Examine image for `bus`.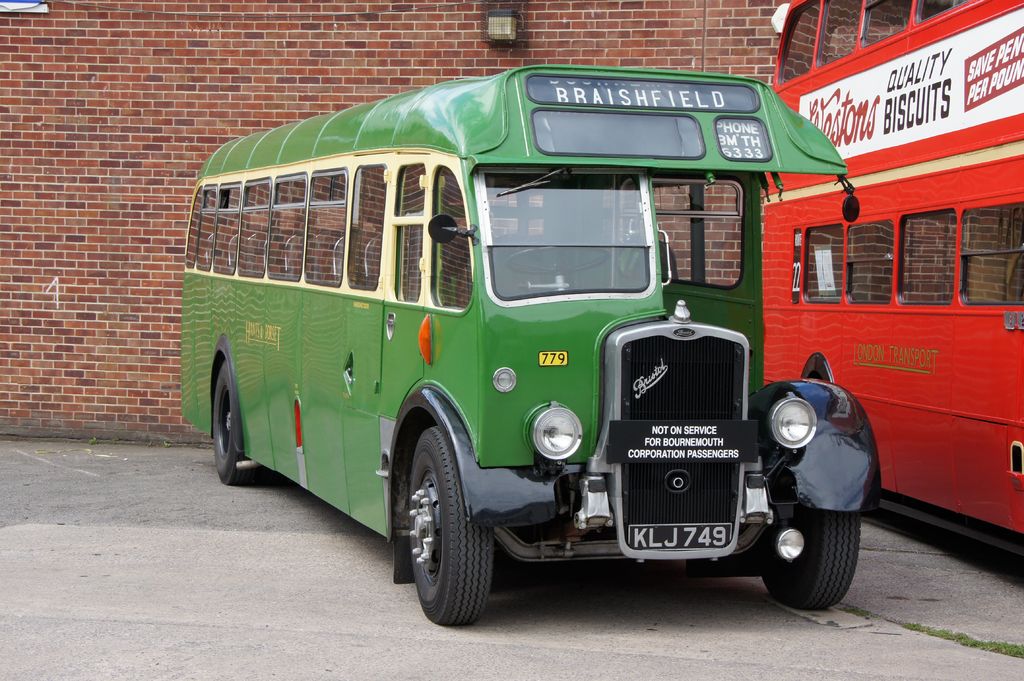
Examination result: <bbox>750, 0, 1023, 545</bbox>.
